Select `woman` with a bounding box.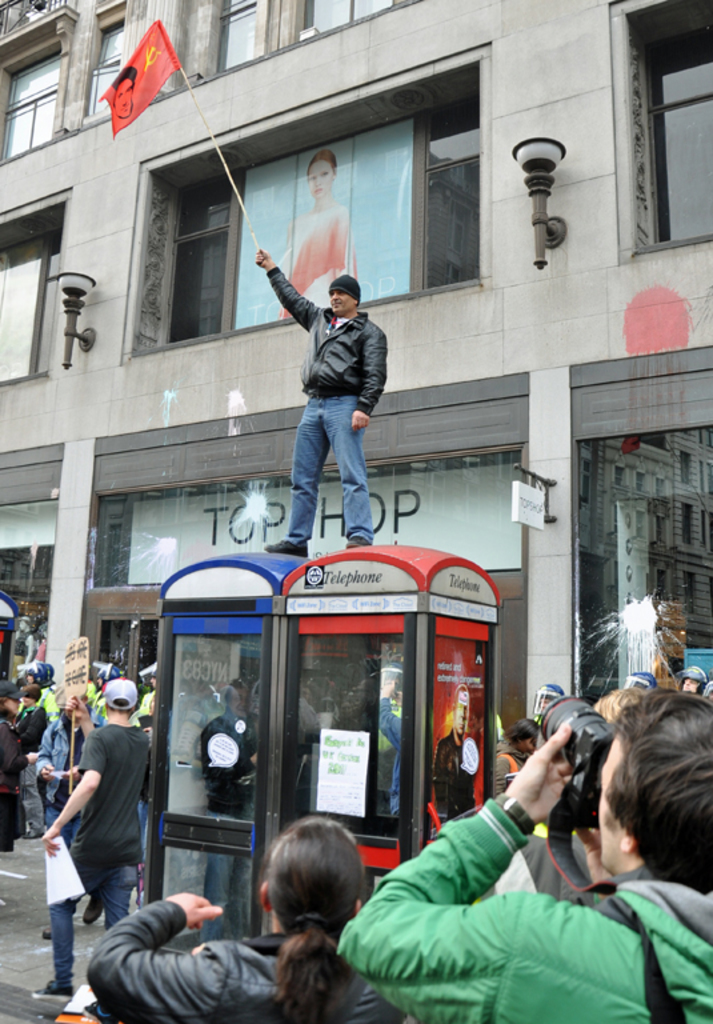
[x1=85, y1=817, x2=409, y2=1023].
